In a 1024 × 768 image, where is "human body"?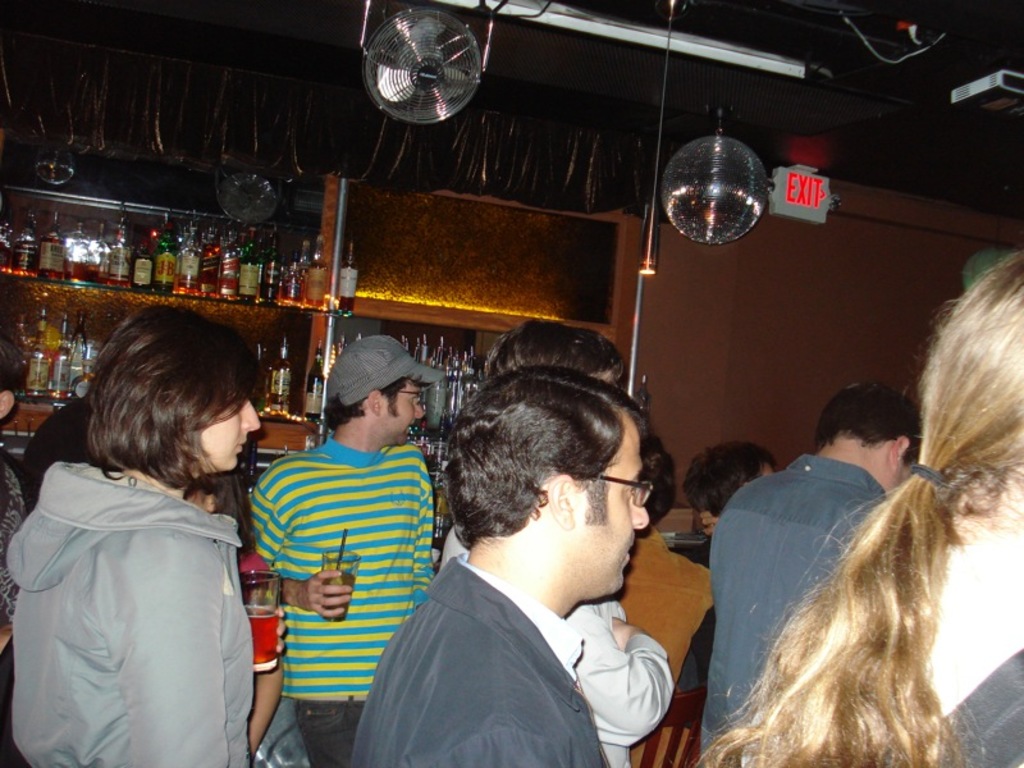
box(438, 521, 672, 767).
